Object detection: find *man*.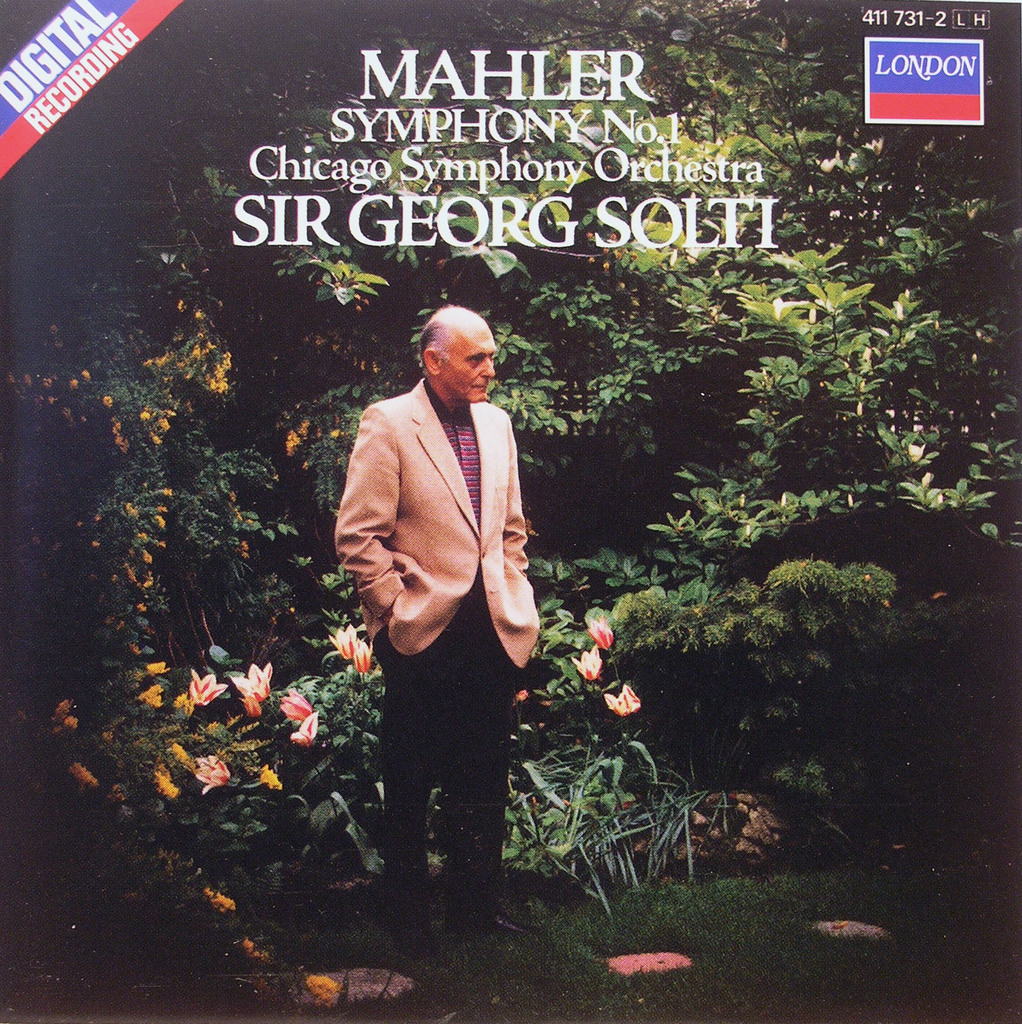
left=302, top=297, right=570, bottom=871.
